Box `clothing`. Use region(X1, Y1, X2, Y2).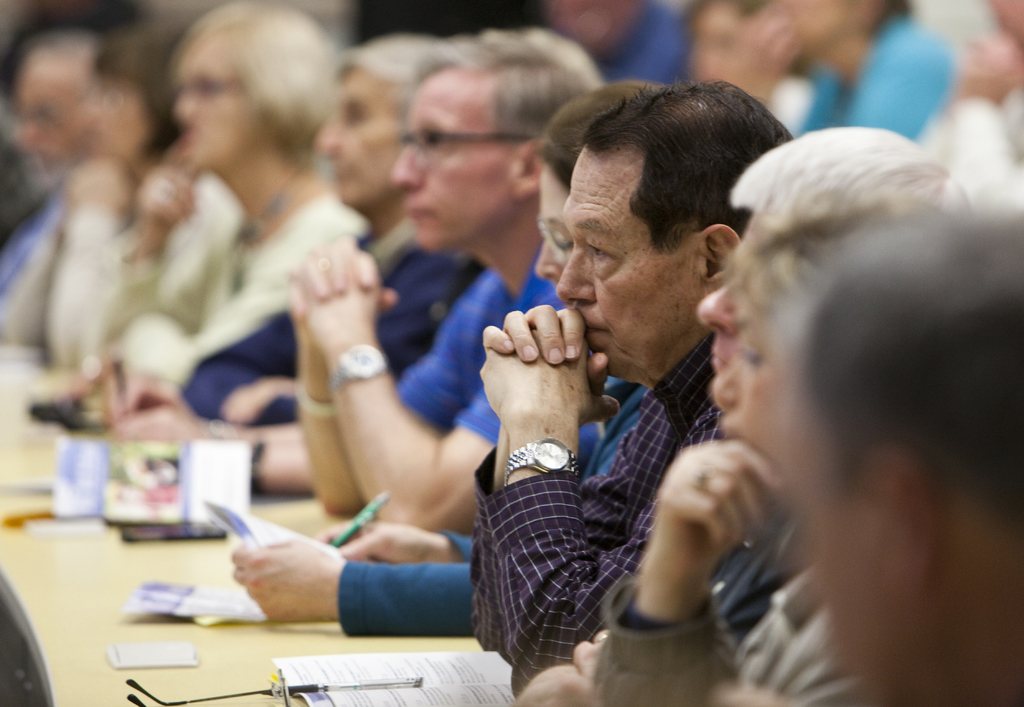
region(592, 0, 691, 81).
